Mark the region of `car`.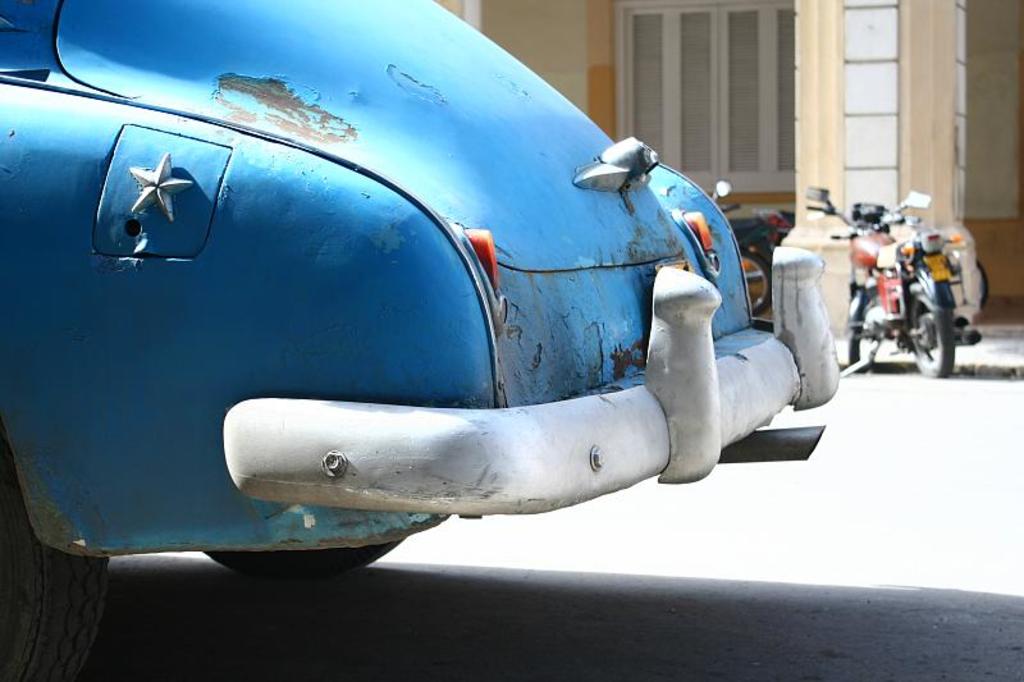
Region: {"x1": 0, "y1": 0, "x2": 841, "y2": 681}.
